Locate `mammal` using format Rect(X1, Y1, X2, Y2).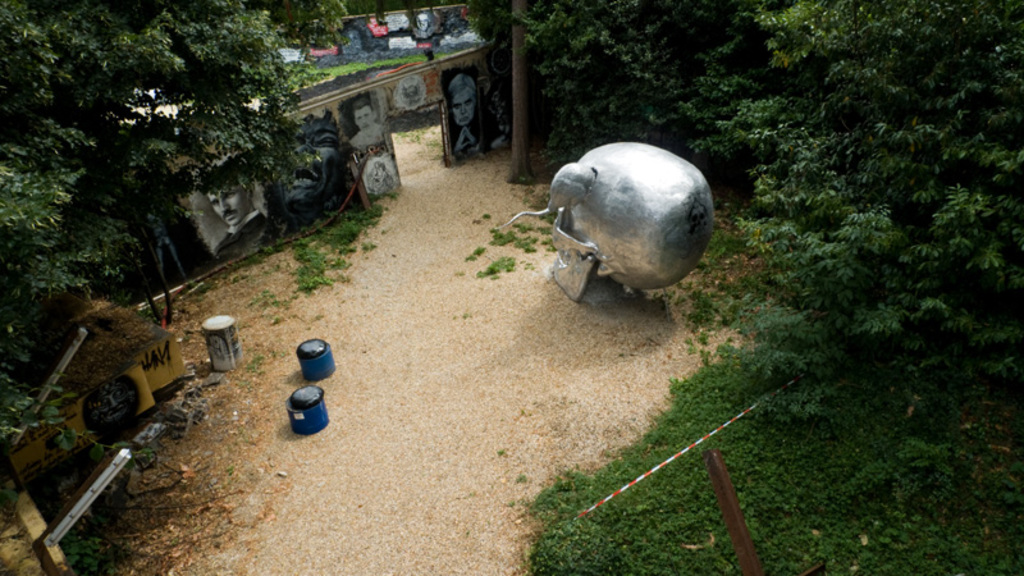
Rect(349, 99, 383, 150).
